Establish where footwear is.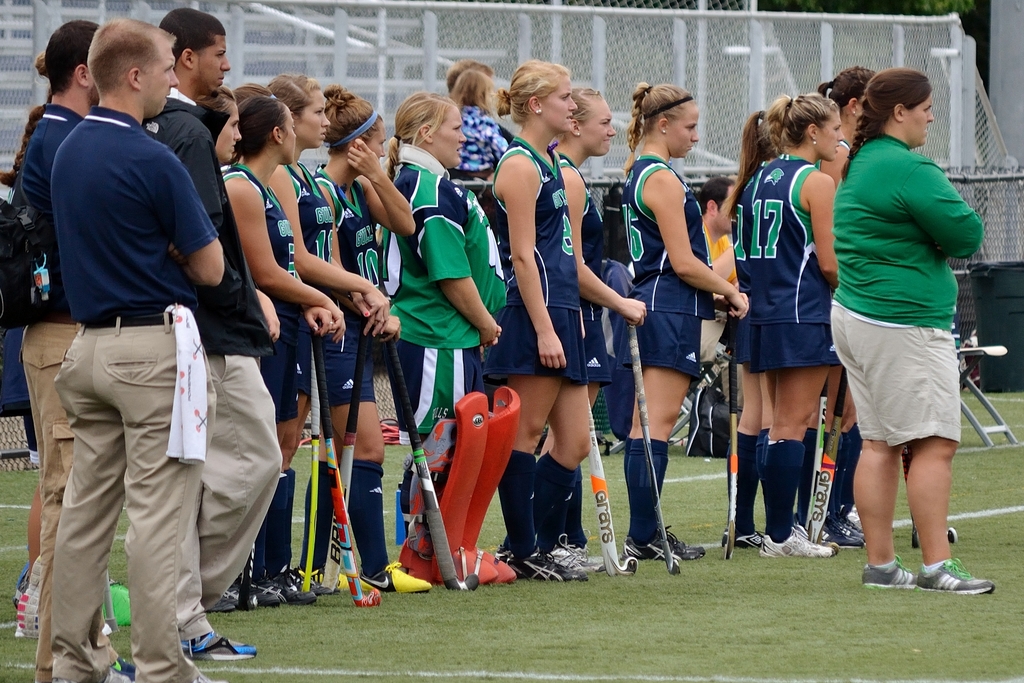
Established at rect(296, 565, 350, 591).
